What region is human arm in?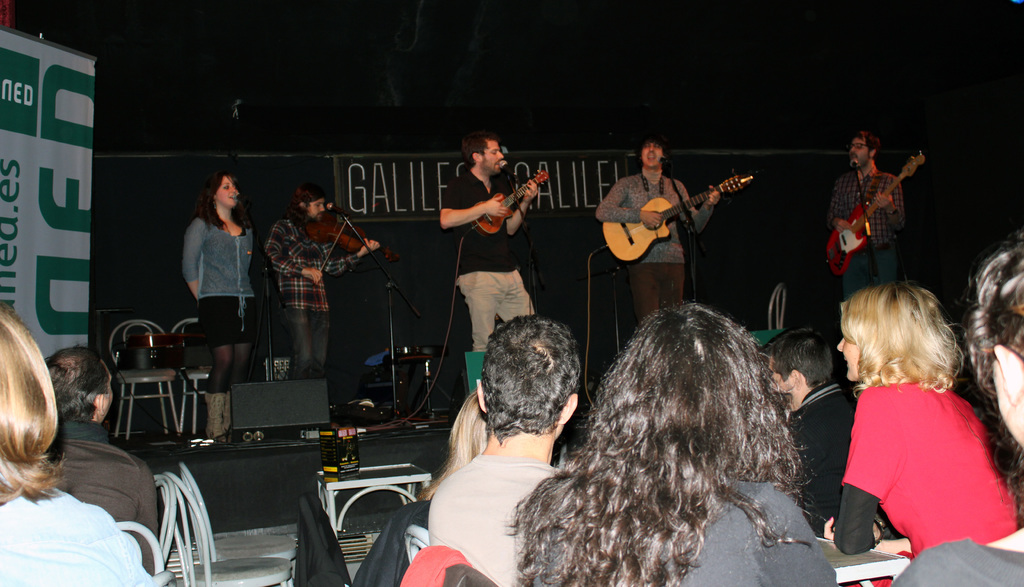
{"x1": 262, "y1": 217, "x2": 323, "y2": 288}.
